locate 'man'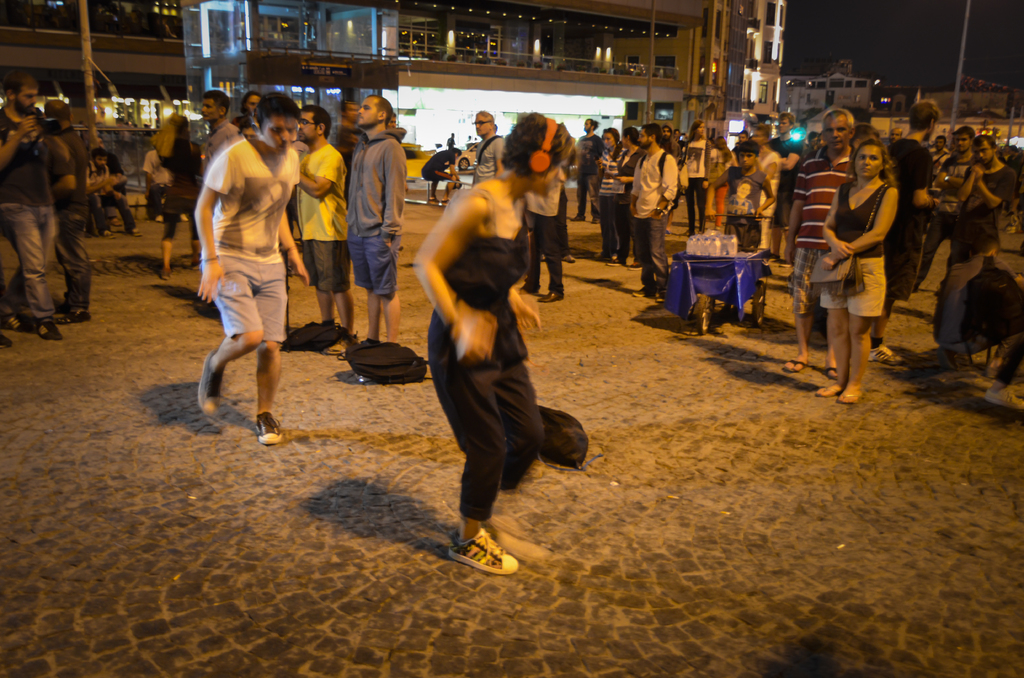
box=[932, 220, 1023, 380]
